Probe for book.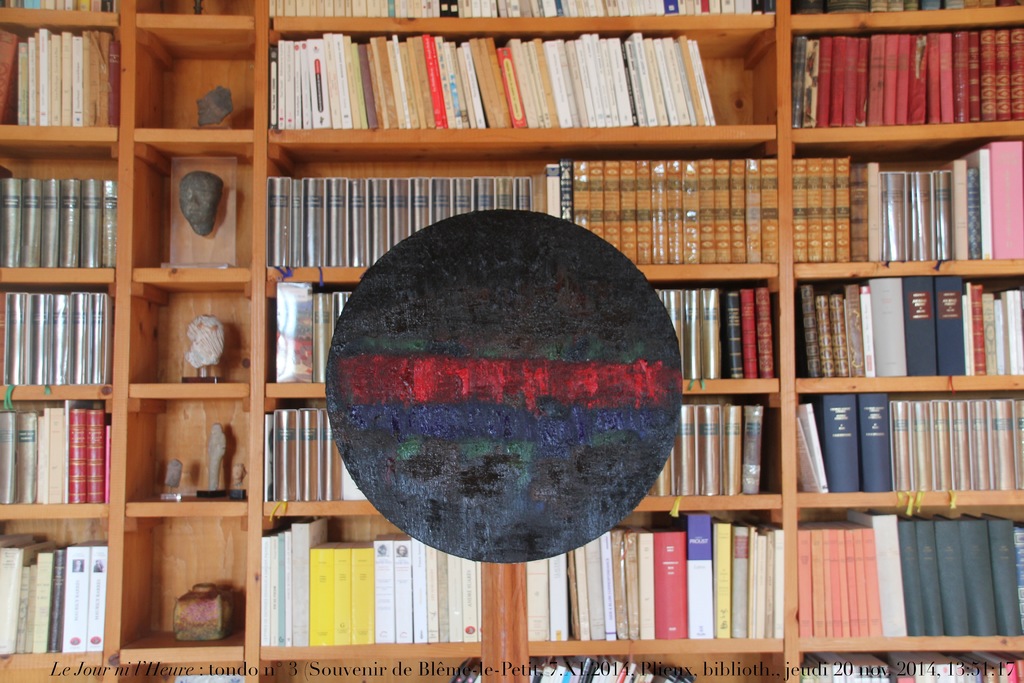
Probe result: x1=13 y1=412 x2=40 y2=504.
